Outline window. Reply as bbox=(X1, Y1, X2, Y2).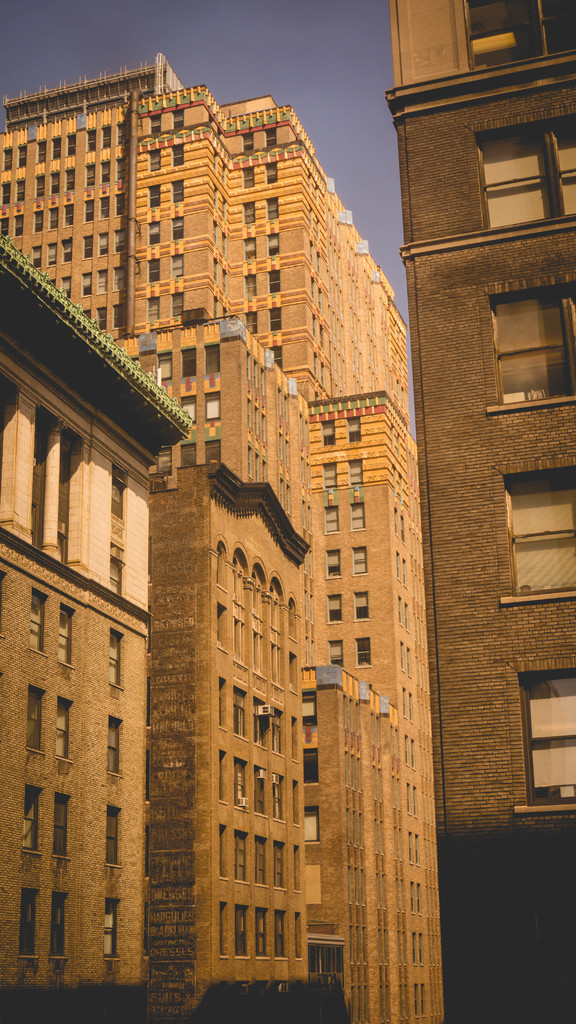
bbox=(241, 278, 259, 299).
